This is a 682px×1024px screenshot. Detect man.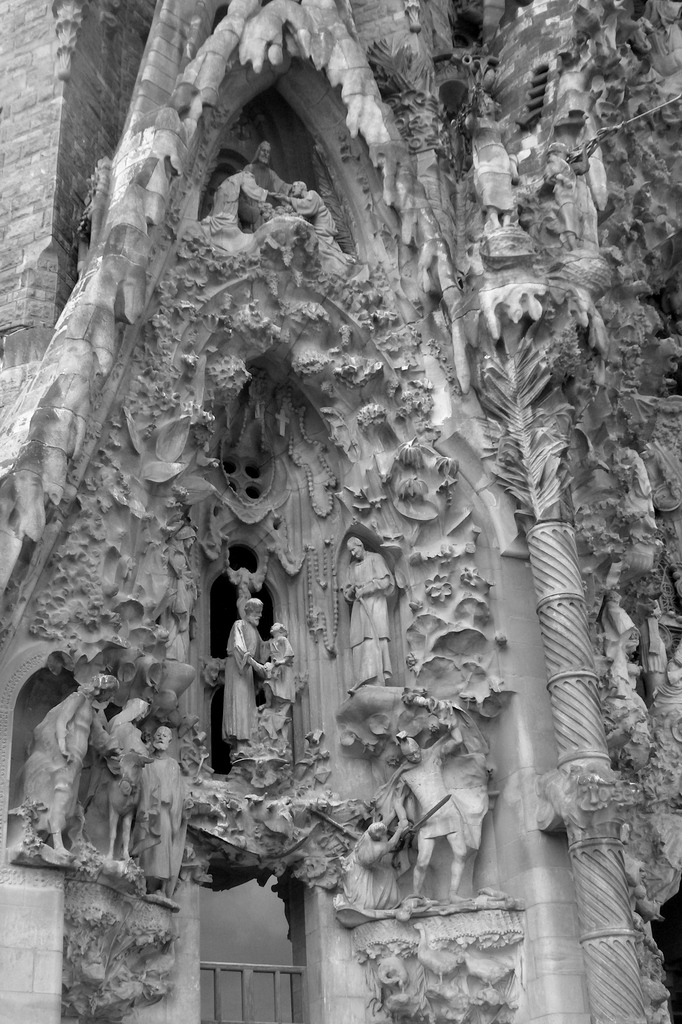
pyautogui.locateOnScreen(340, 535, 394, 694).
